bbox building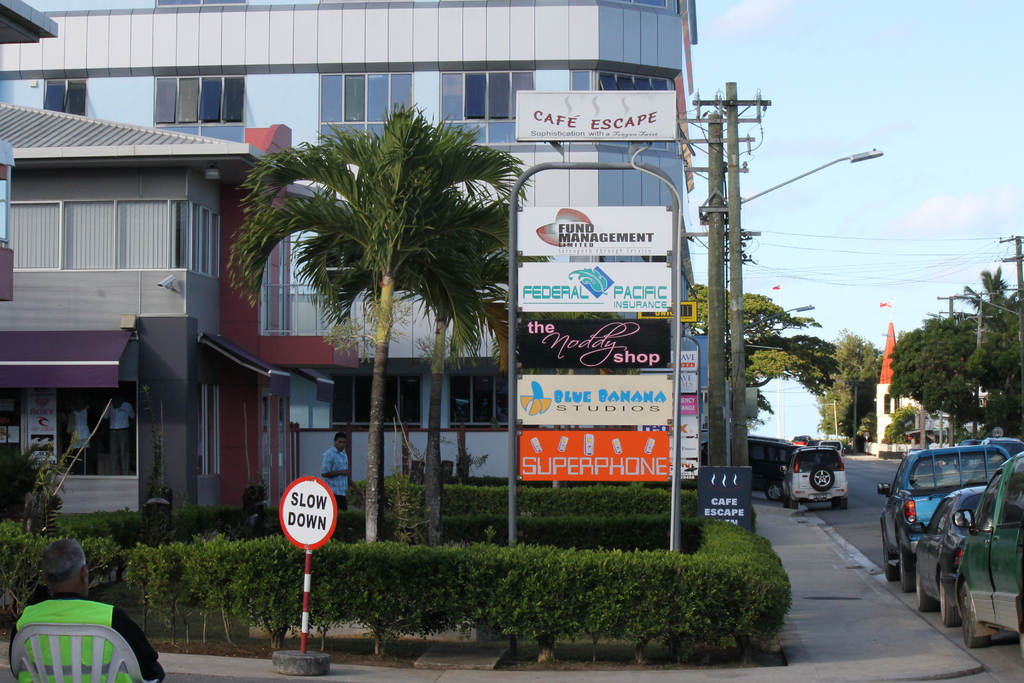
(x1=0, y1=0, x2=700, y2=514)
